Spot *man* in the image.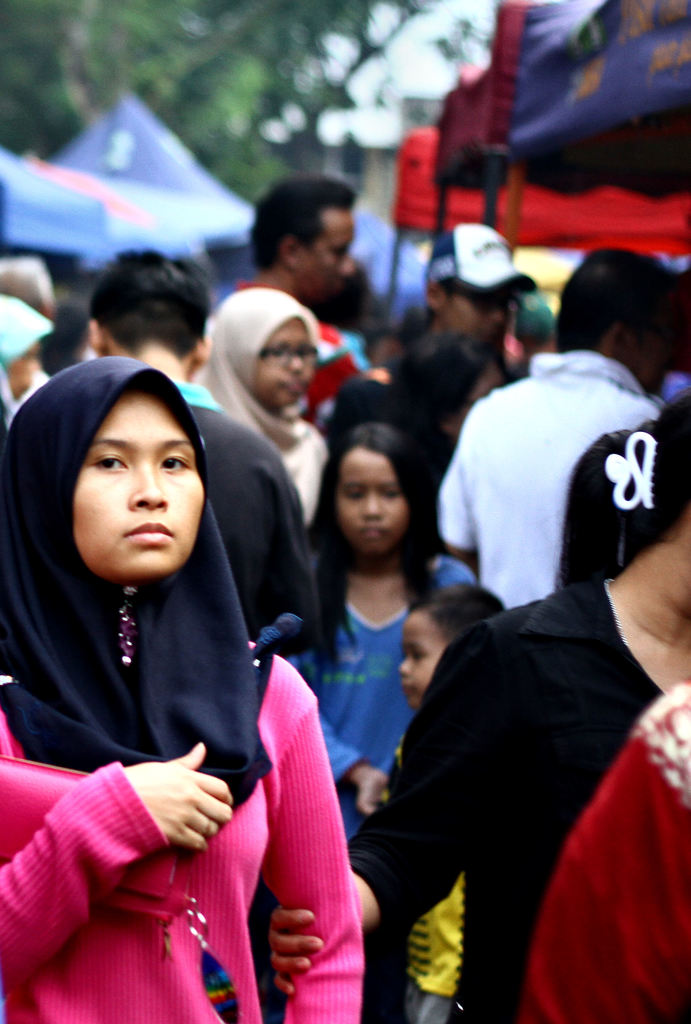
*man* found at (x1=230, y1=157, x2=380, y2=427).
